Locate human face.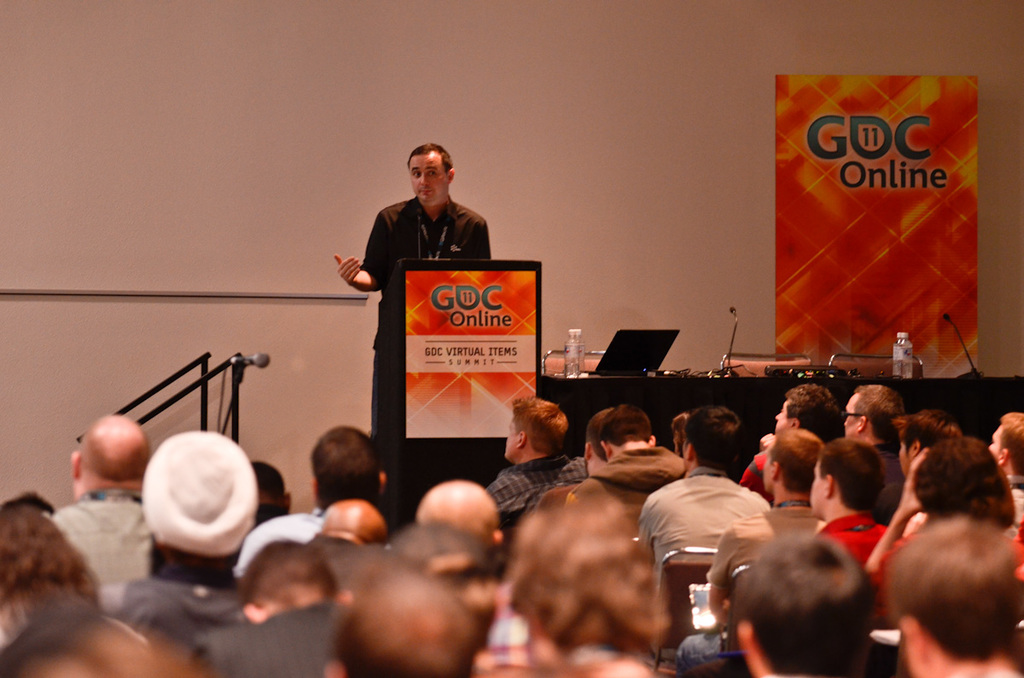
Bounding box: 843, 394, 855, 437.
